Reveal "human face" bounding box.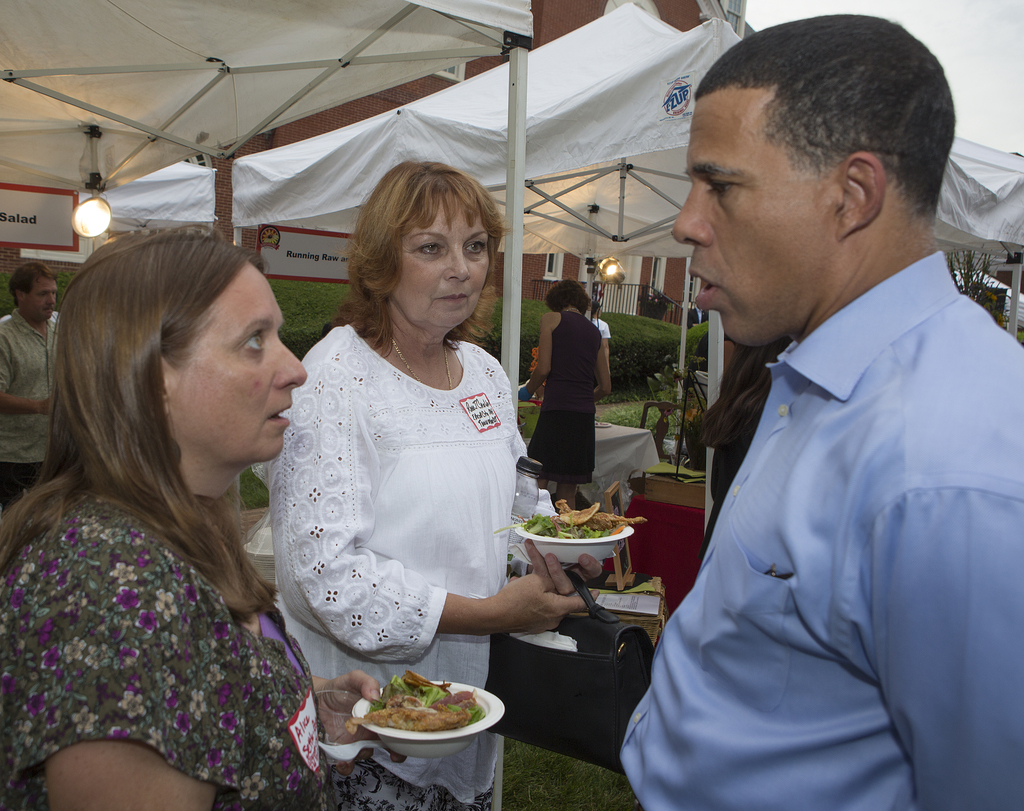
Revealed: locate(543, 277, 589, 313).
